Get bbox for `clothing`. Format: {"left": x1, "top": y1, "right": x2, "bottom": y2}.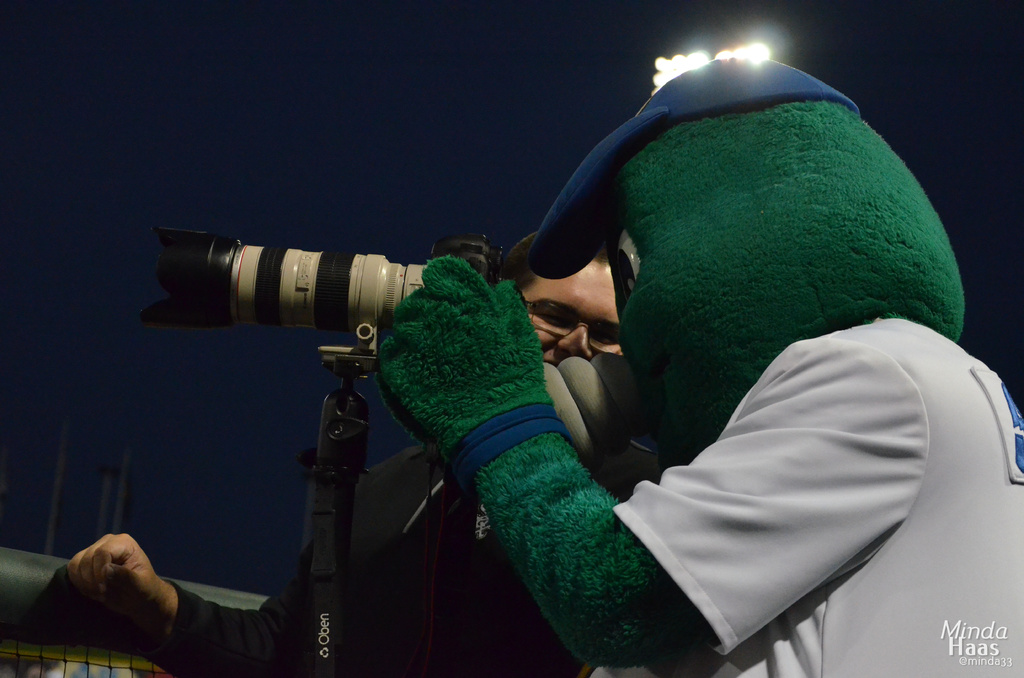
{"left": 520, "top": 285, "right": 1023, "bottom": 658}.
